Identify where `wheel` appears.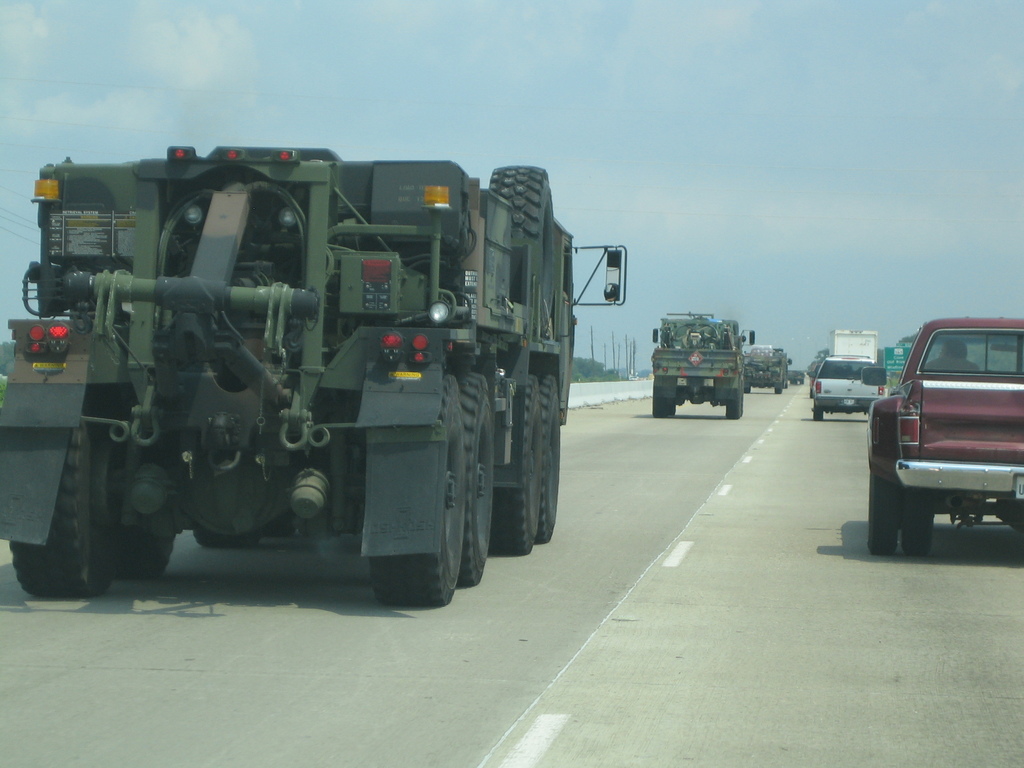
Appears at 351 417 470 602.
